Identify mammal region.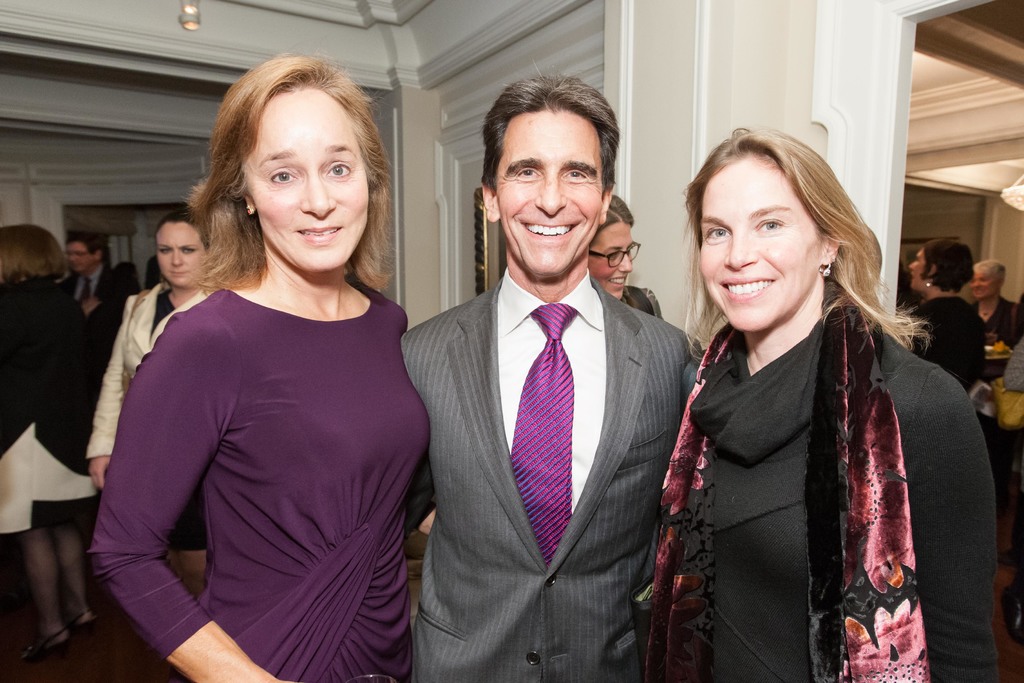
Region: Rect(1005, 297, 1023, 392).
